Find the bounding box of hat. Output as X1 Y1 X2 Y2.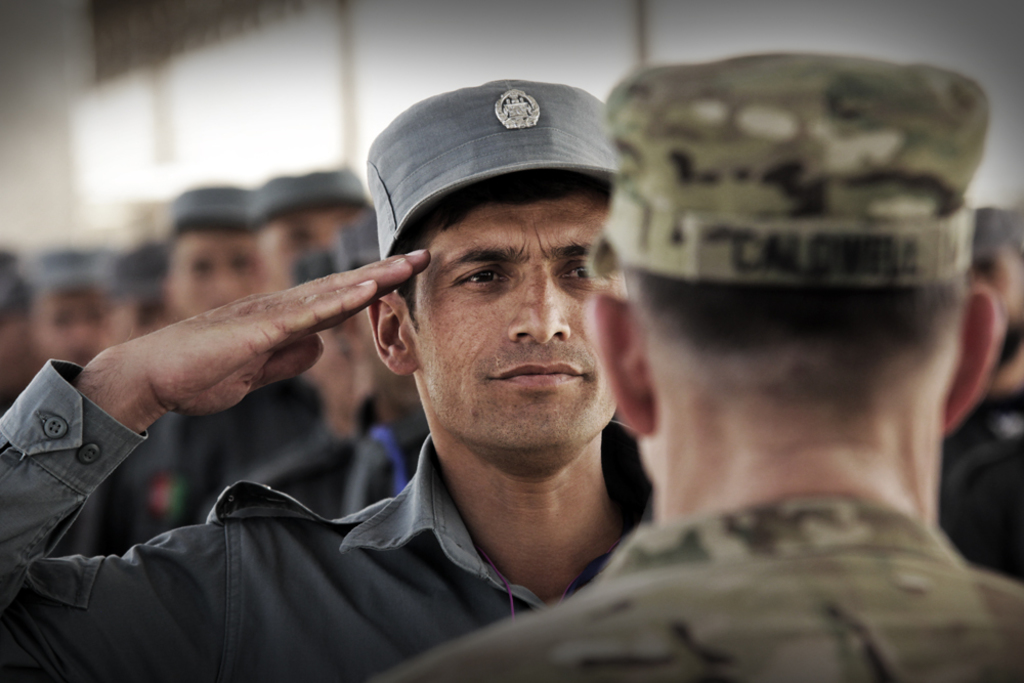
110 240 173 297.
